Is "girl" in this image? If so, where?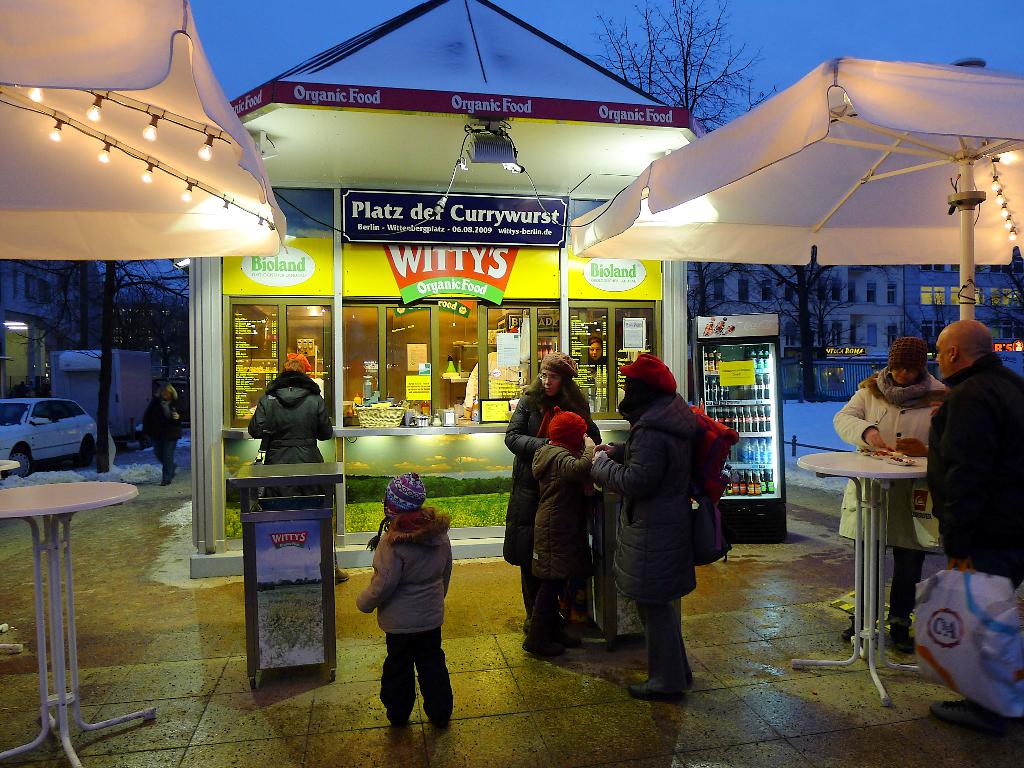
Yes, at 520:407:602:657.
